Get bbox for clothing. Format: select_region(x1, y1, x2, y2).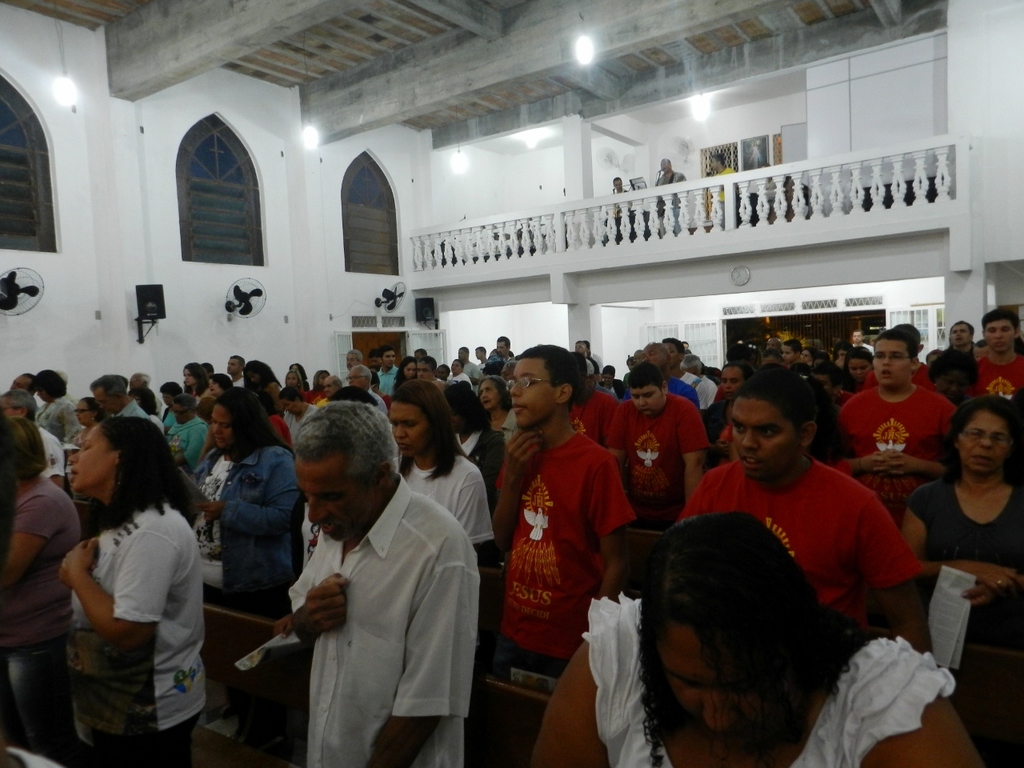
select_region(966, 354, 1022, 398).
